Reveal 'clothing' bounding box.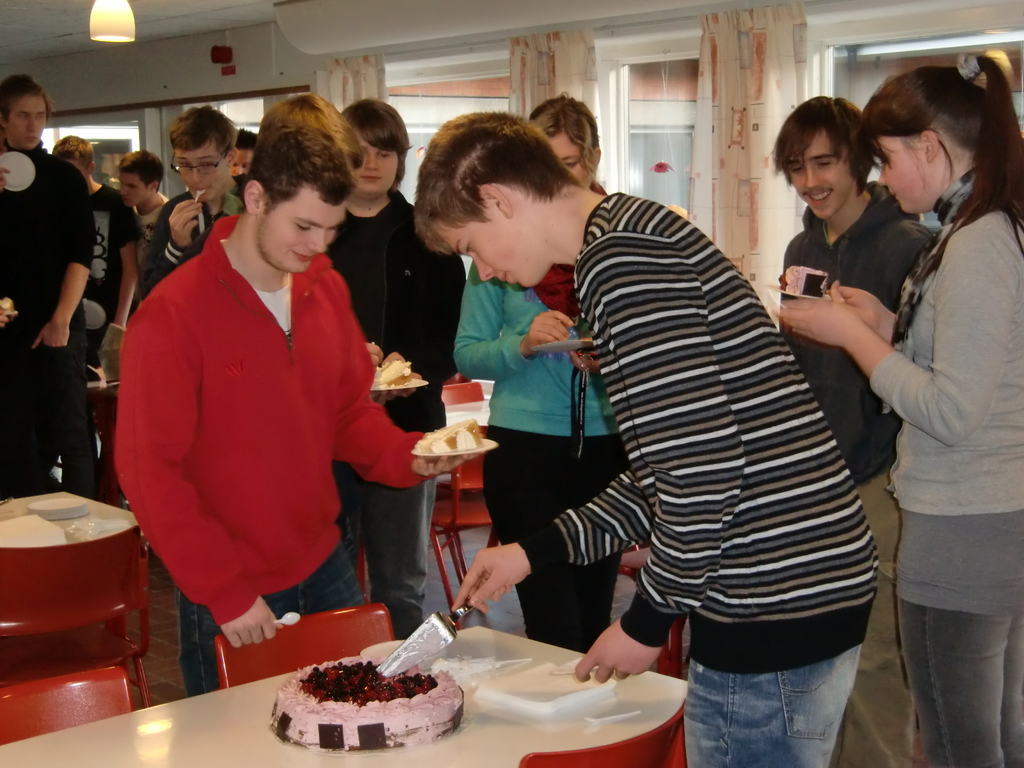
Revealed: [x1=128, y1=187, x2=169, y2=277].
